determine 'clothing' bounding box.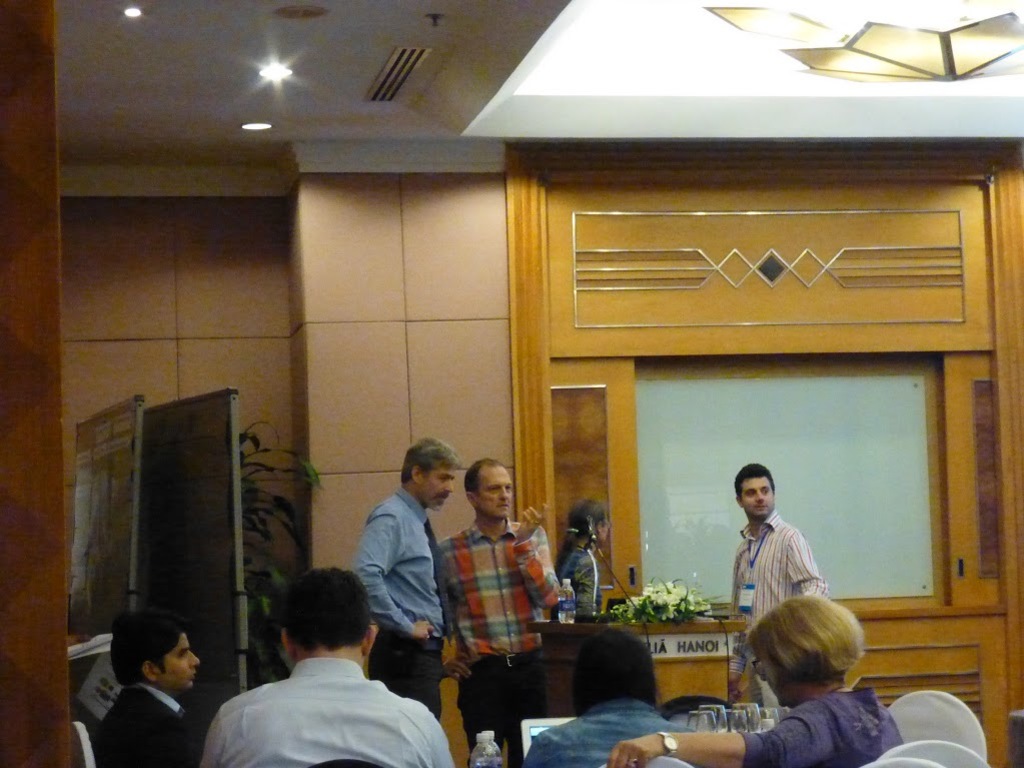
Determined: detection(191, 634, 434, 767).
